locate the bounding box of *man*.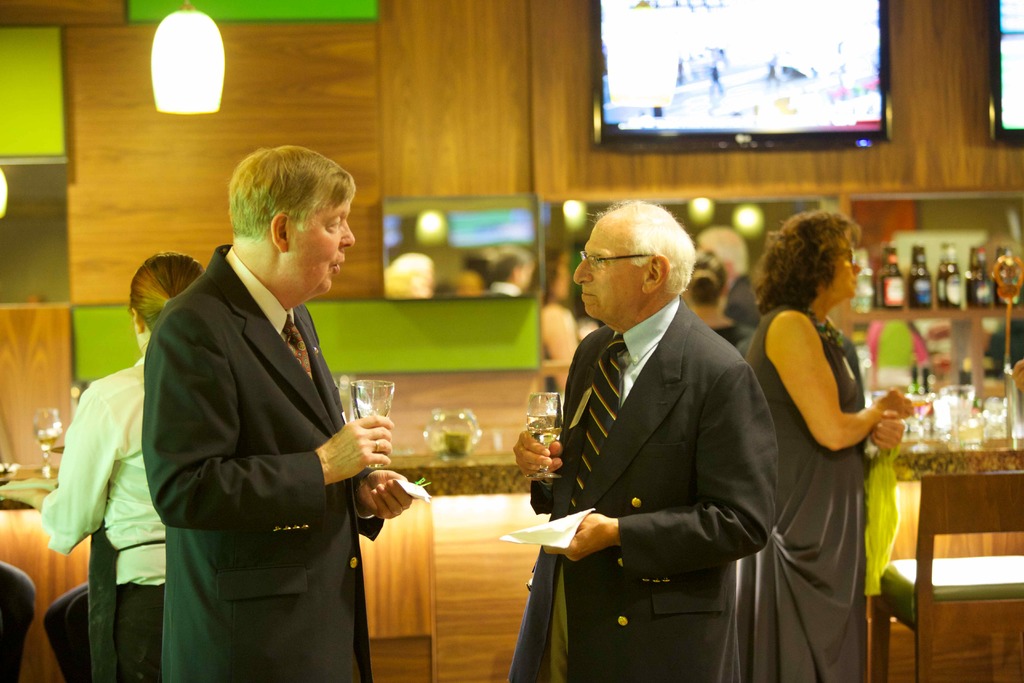
Bounding box: [x1=503, y1=197, x2=784, y2=679].
